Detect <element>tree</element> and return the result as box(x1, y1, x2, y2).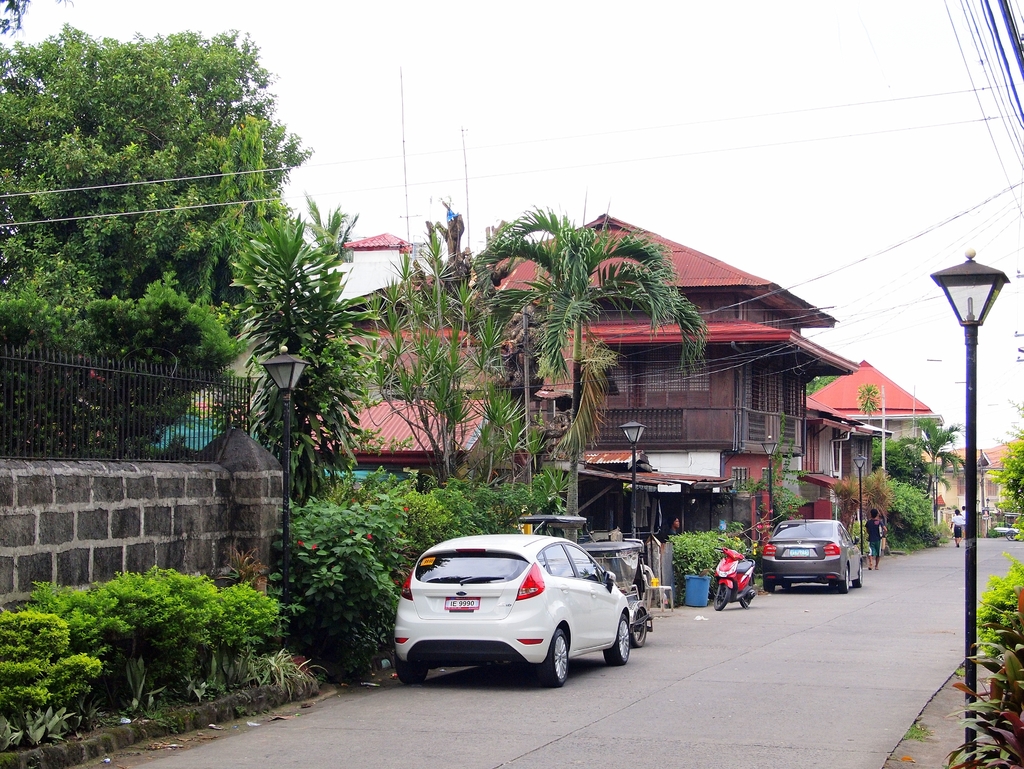
box(900, 419, 964, 515).
